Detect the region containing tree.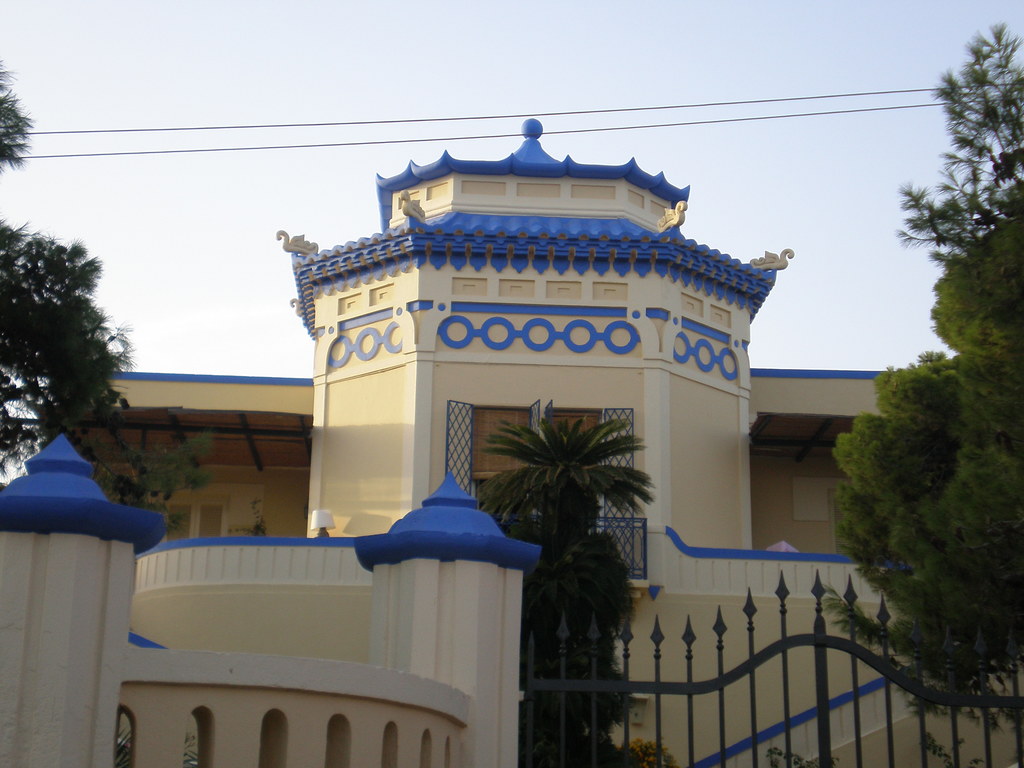
x1=479 y1=408 x2=640 y2=760.
